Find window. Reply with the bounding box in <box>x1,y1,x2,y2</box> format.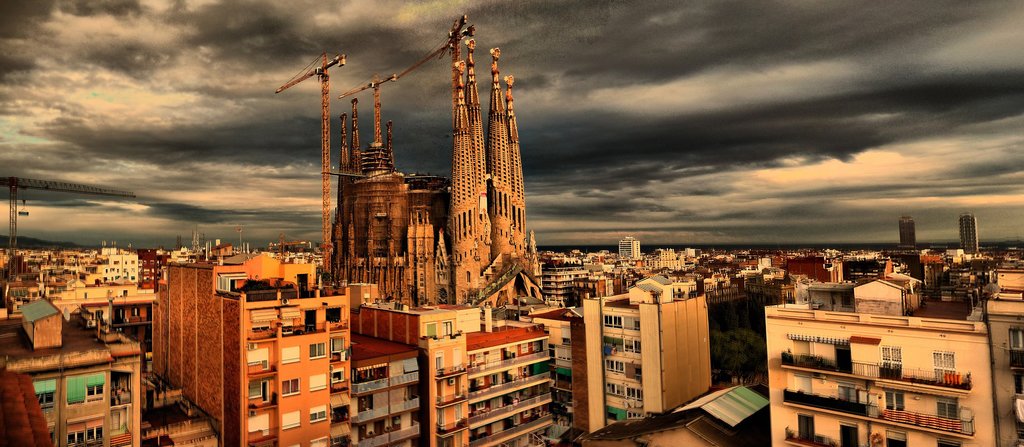
<box>310,405,324,422</box>.
